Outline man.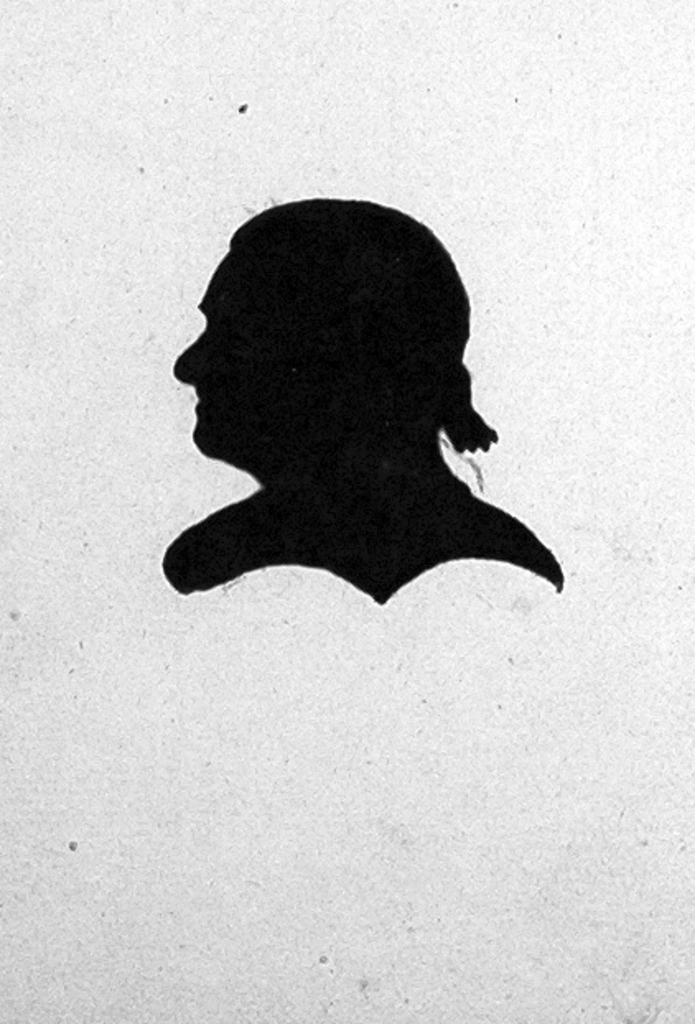
Outline: 89, 212, 576, 687.
